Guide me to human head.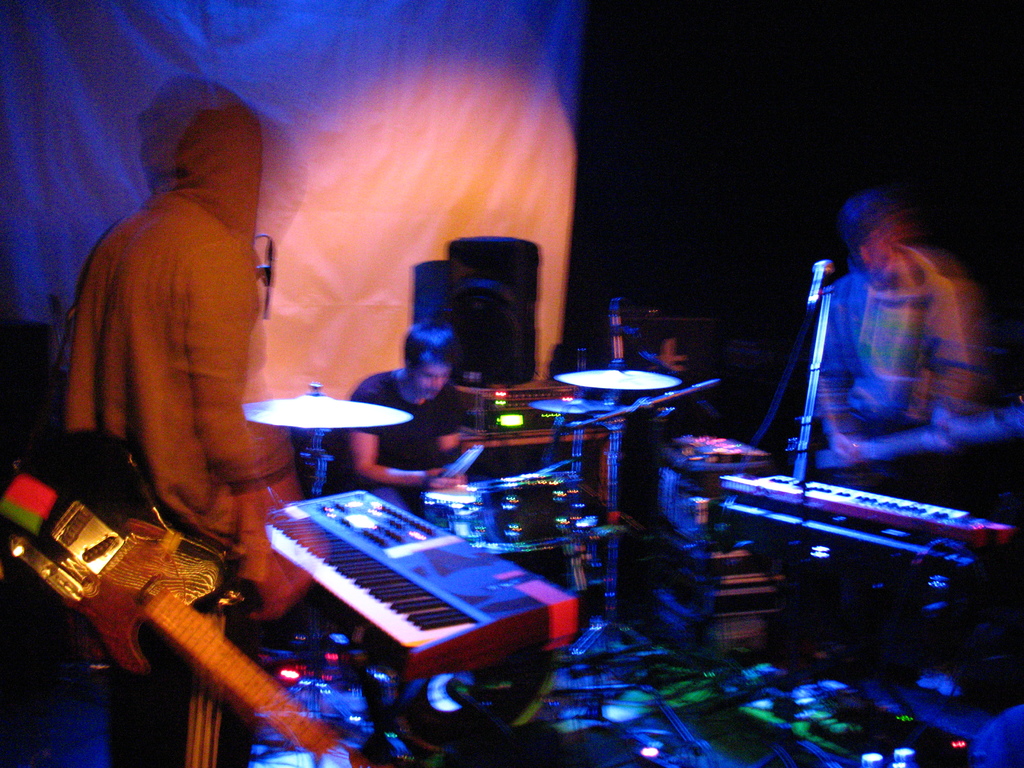
Guidance: box(445, 239, 499, 287).
